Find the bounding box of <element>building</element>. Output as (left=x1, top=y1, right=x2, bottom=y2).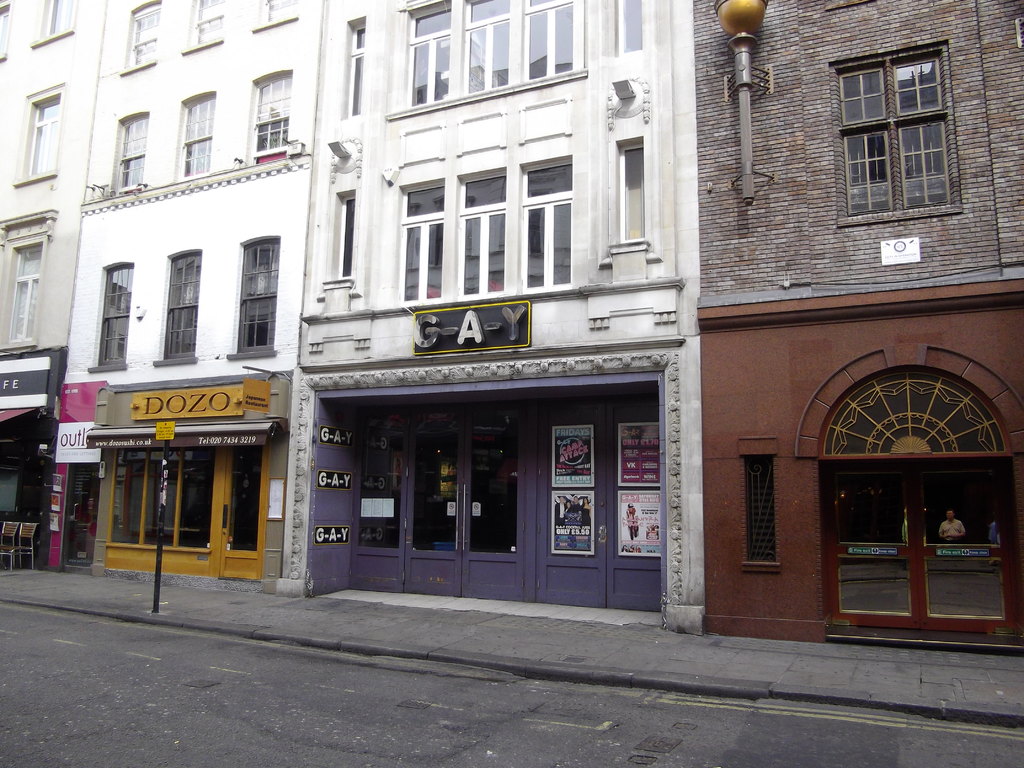
(left=0, top=0, right=107, bottom=560).
